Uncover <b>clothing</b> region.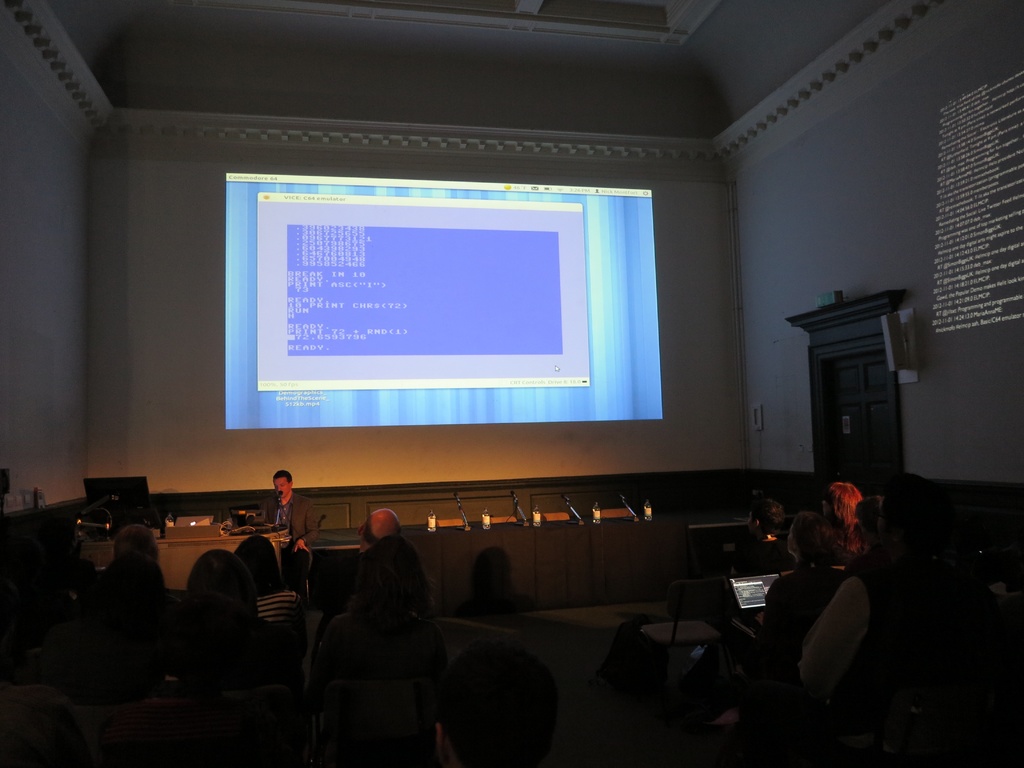
Uncovered: BBox(794, 565, 925, 730).
